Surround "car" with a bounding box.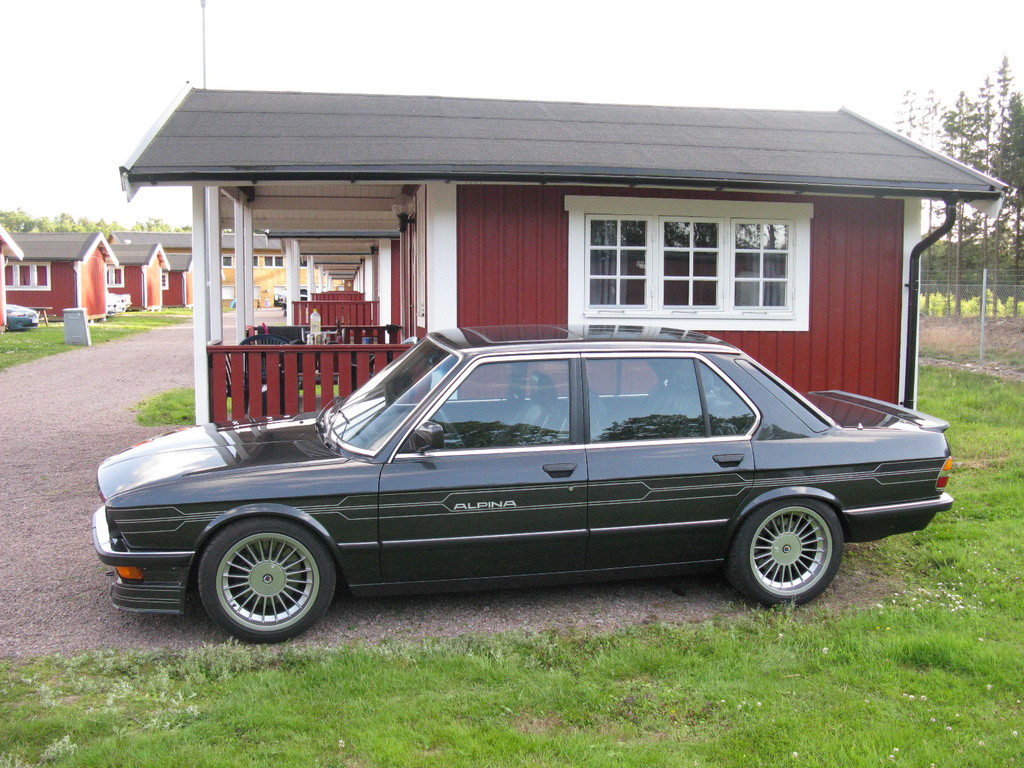
detection(102, 289, 128, 315).
